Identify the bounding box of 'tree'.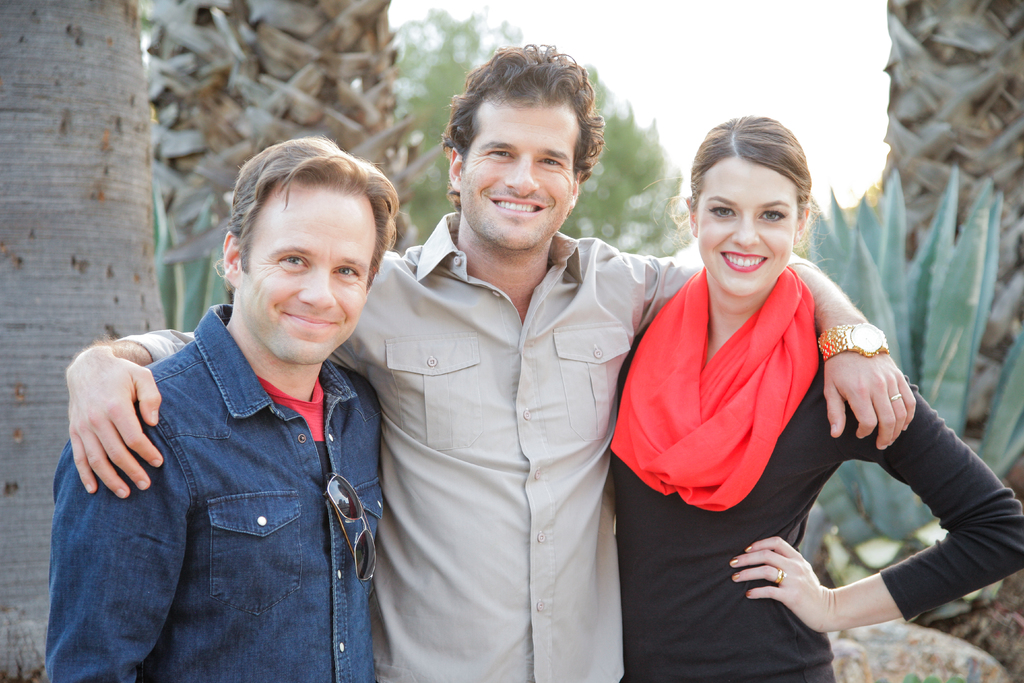
pyautogui.locateOnScreen(879, 0, 1023, 682).
